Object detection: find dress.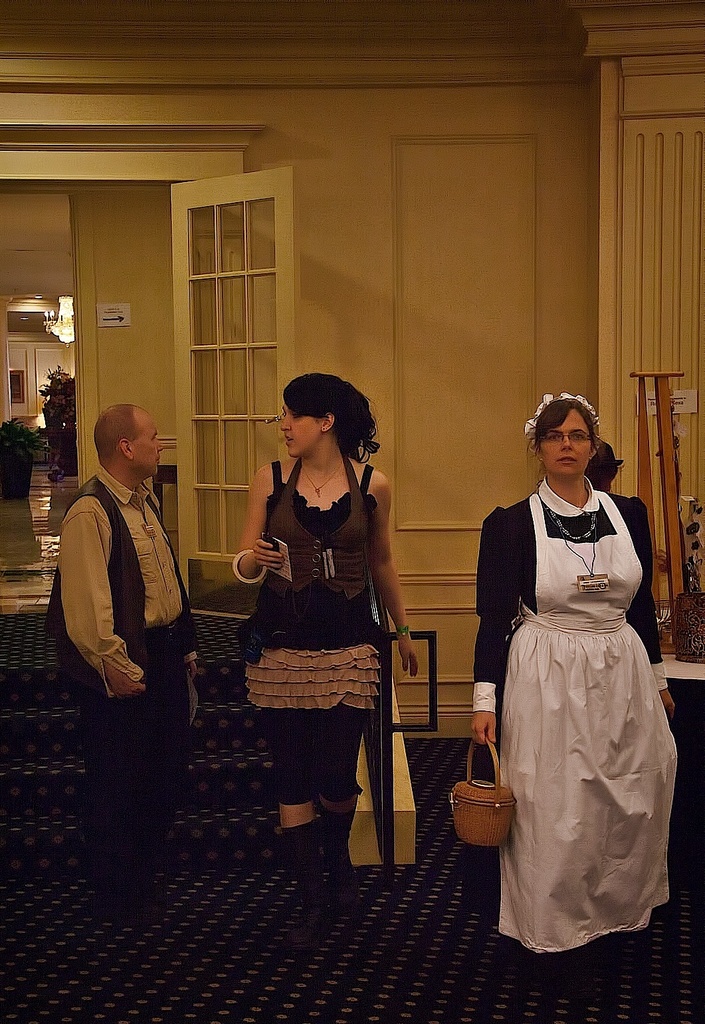
{"left": 237, "top": 455, "right": 378, "bottom": 809}.
